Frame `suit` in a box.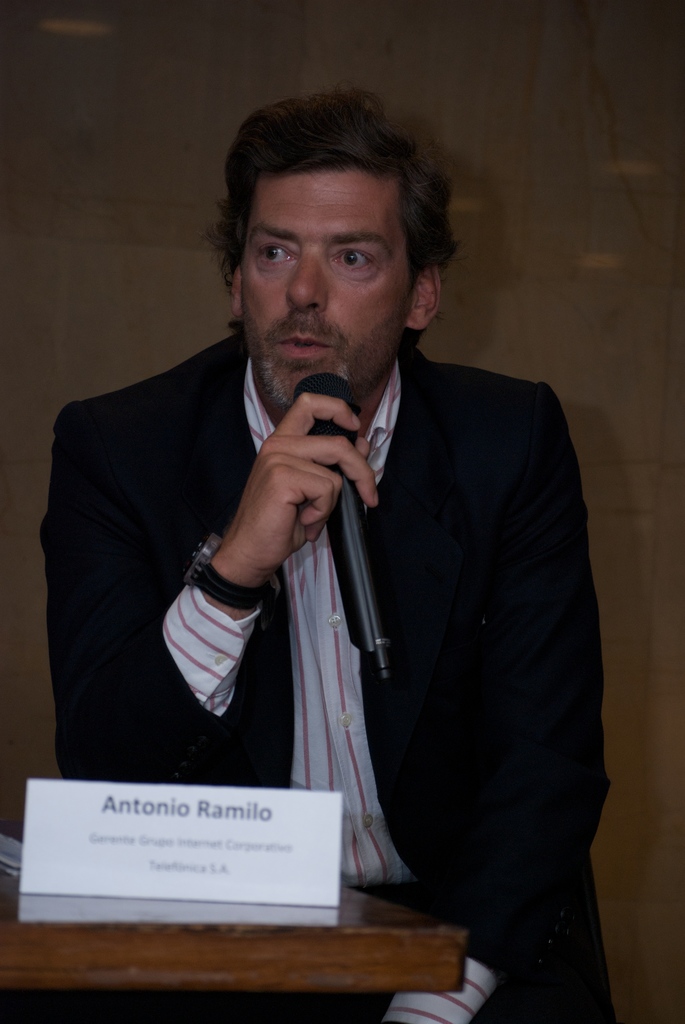
40 338 610 1023.
